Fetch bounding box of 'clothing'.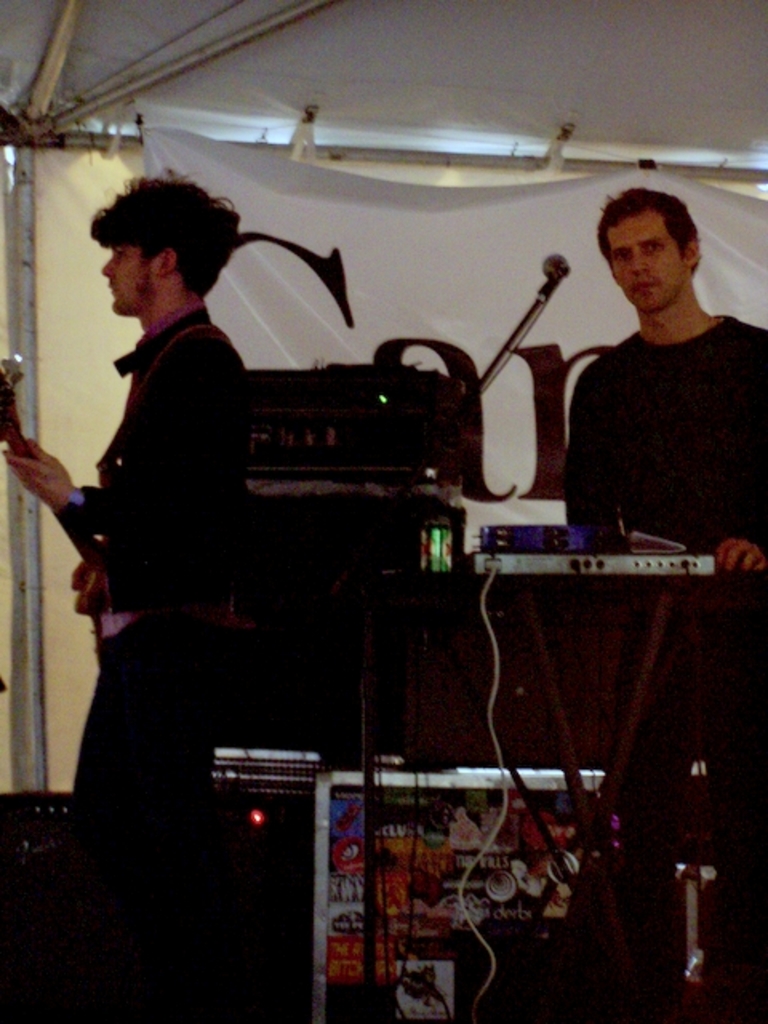
Bbox: box(546, 259, 750, 546).
